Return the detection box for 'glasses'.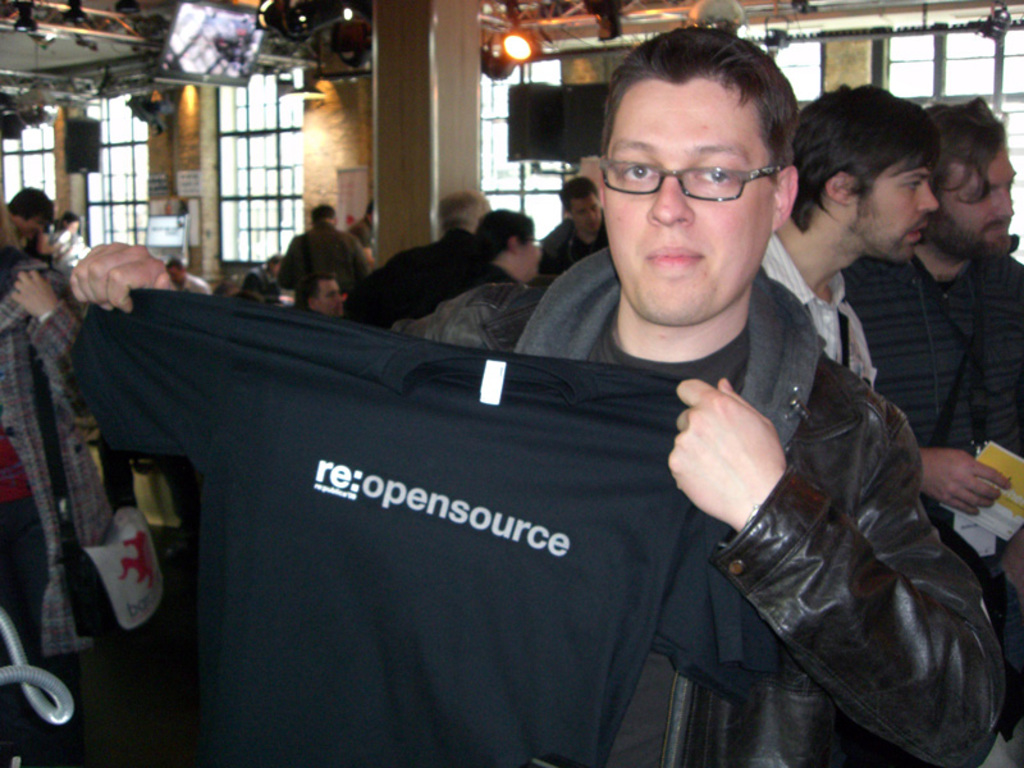
[596,132,796,206].
